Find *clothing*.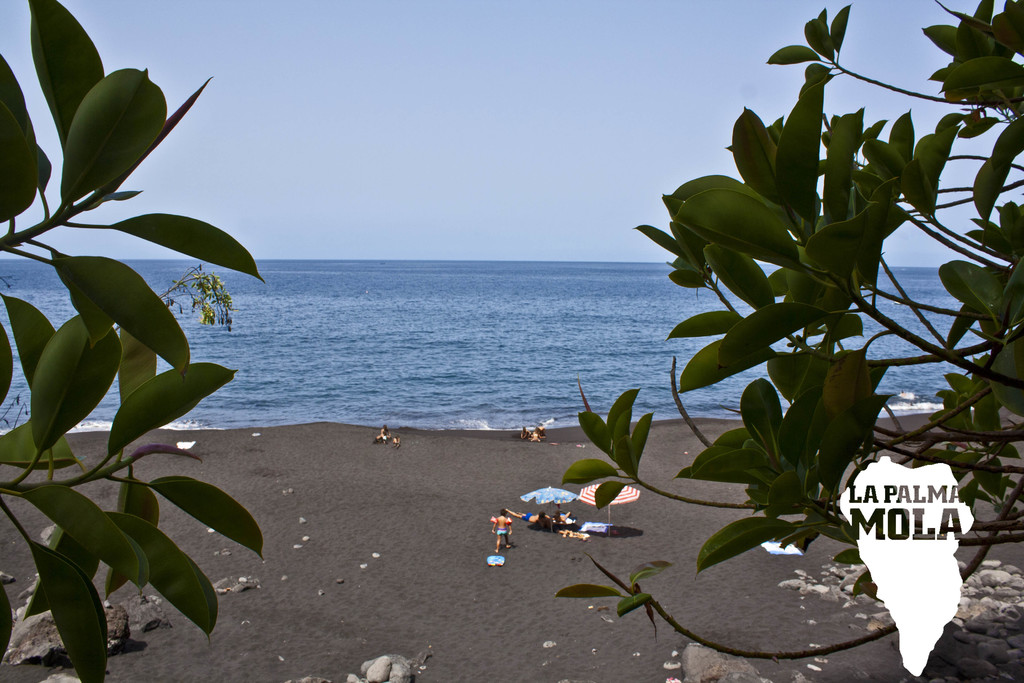
[x1=497, y1=527, x2=508, y2=540].
